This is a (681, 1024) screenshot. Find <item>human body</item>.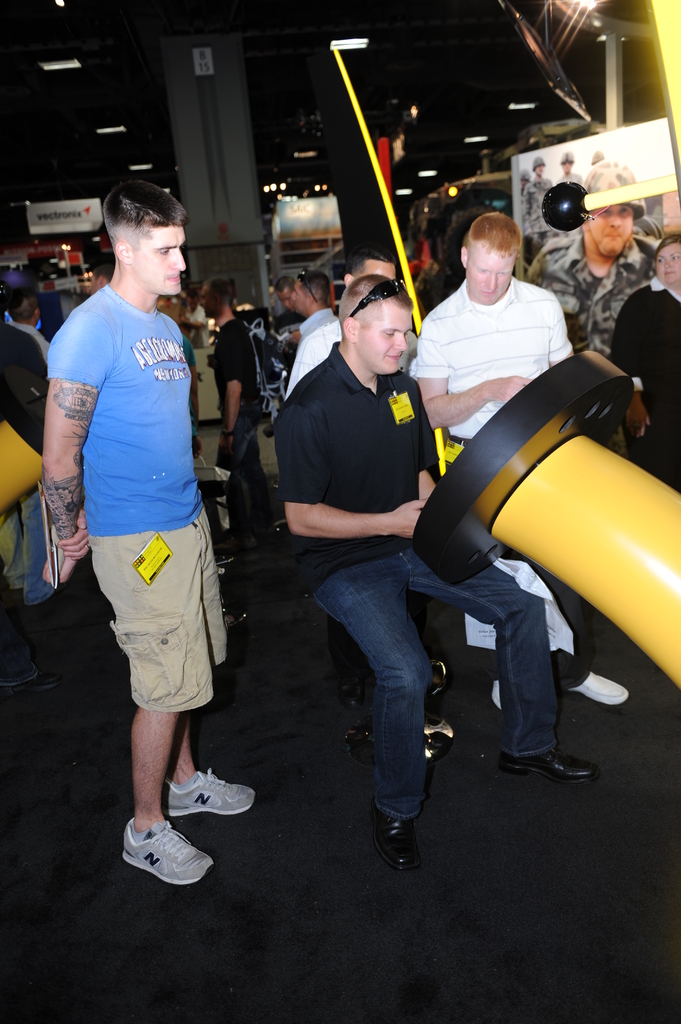
Bounding box: locate(406, 270, 637, 709).
